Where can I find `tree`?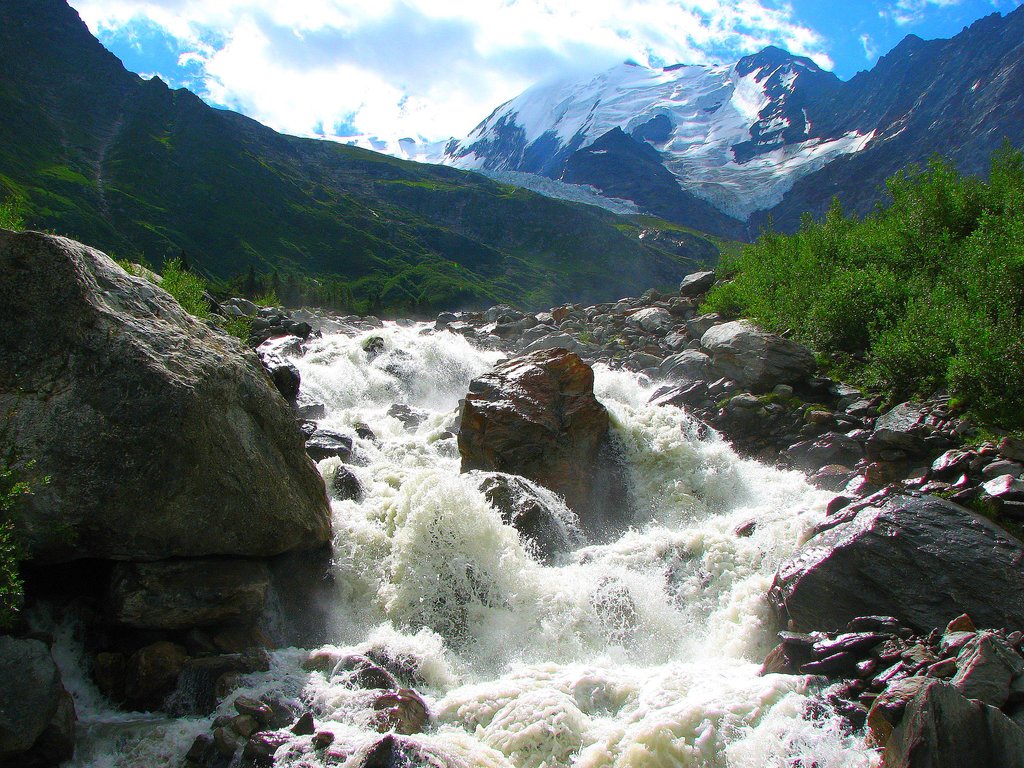
You can find it at [700,141,1023,431].
